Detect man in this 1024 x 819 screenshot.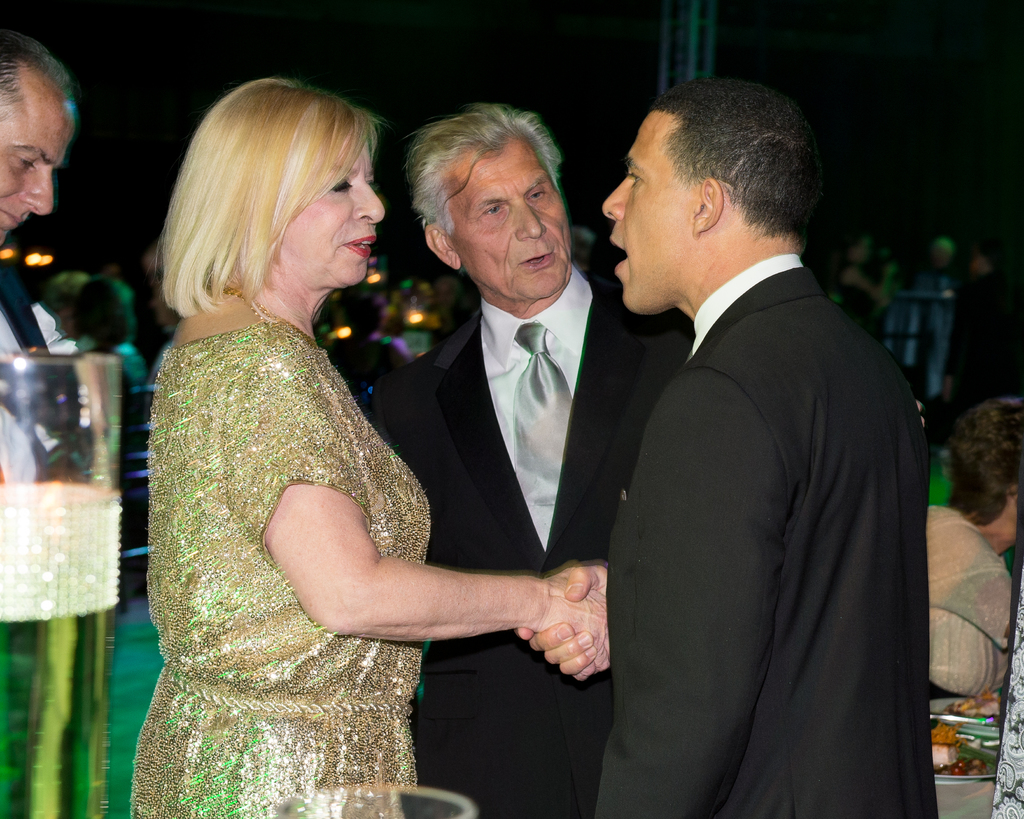
Detection: [x1=0, y1=32, x2=76, y2=356].
